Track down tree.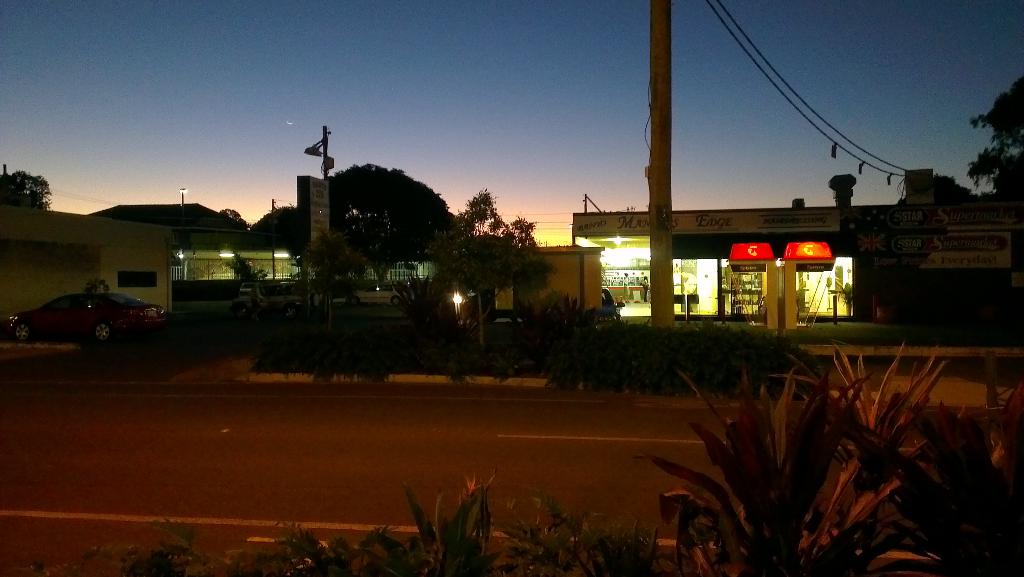
Tracked to 0,169,48,208.
